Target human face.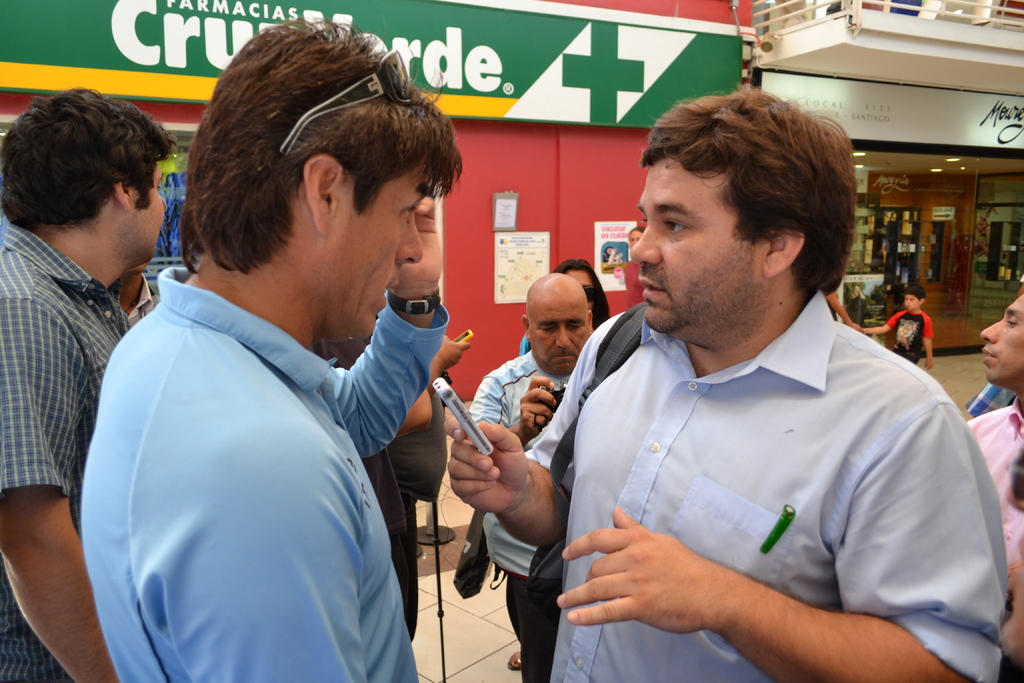
Target region: 628:158:767:335.
